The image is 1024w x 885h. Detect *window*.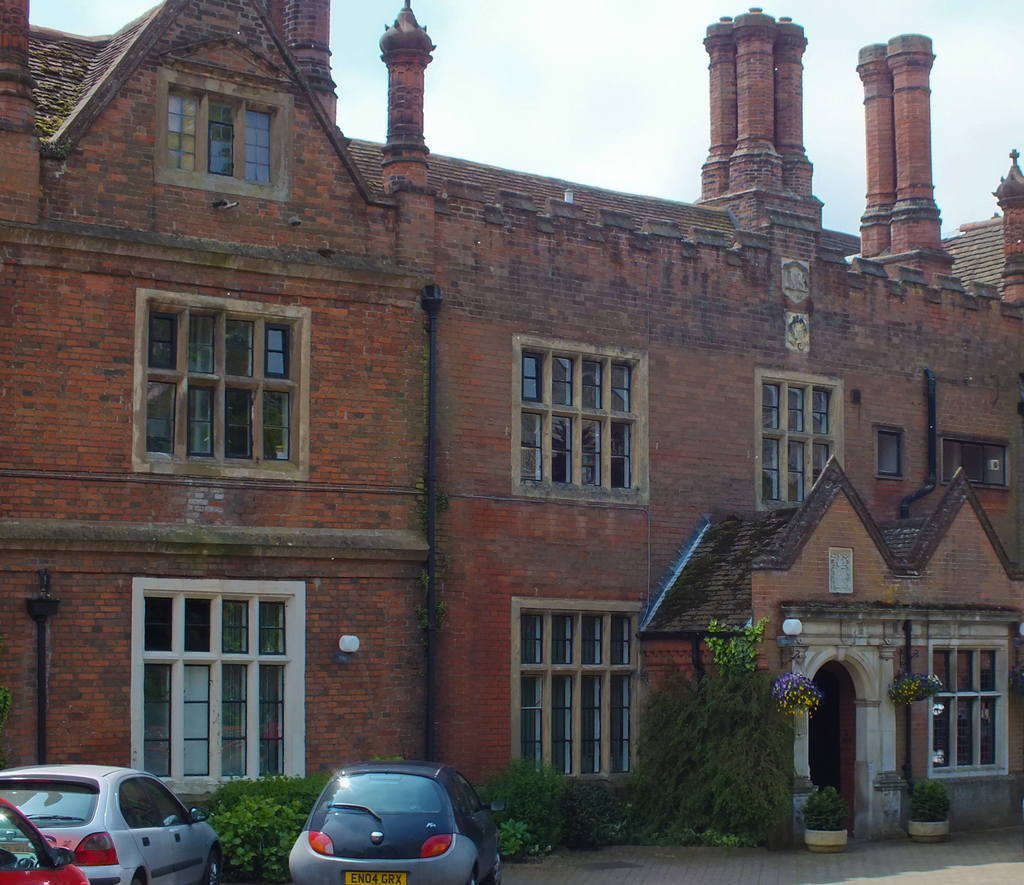
Detection: 931/638/1012/776.
